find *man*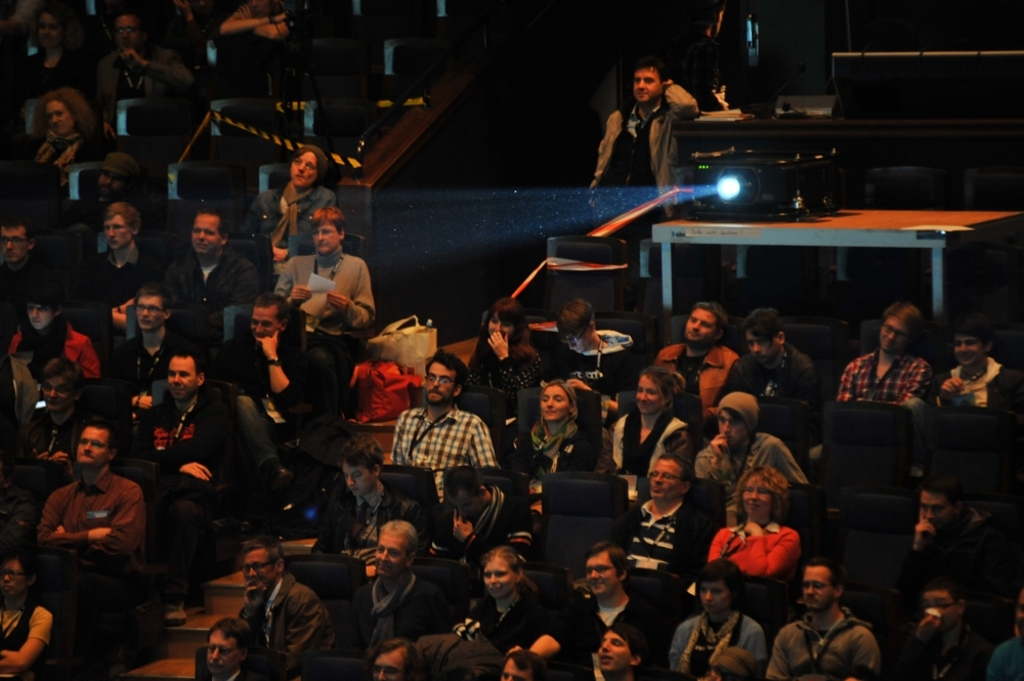
<region>582, 624, 655, 680</region>
